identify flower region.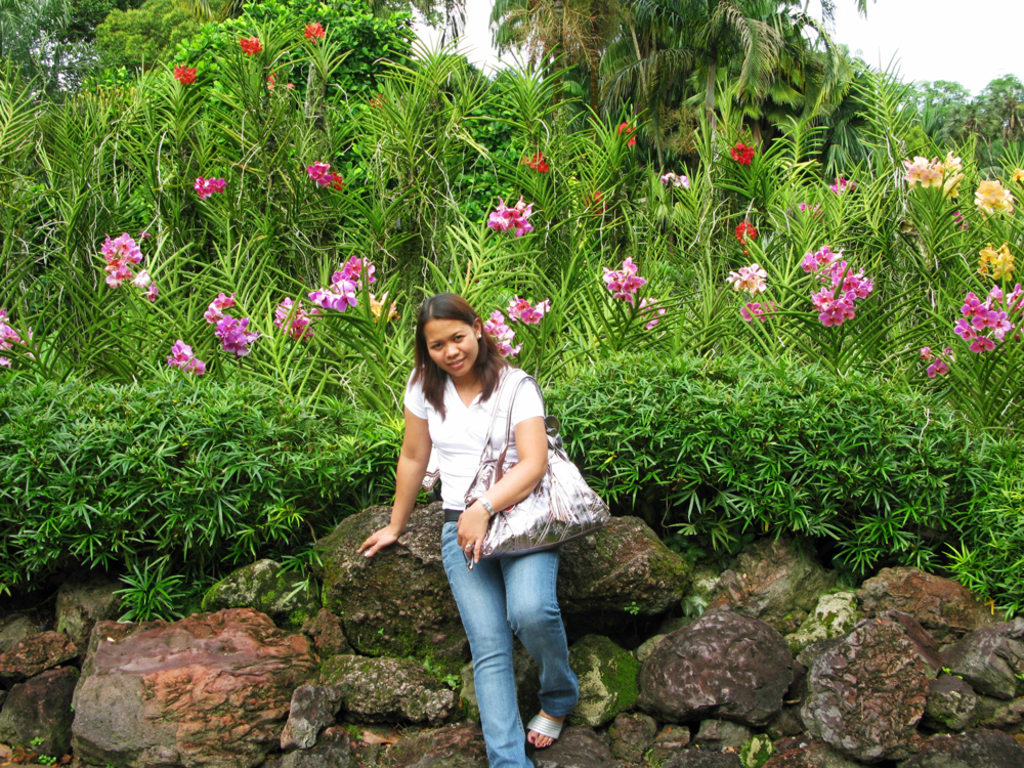
Region: pyautogui.locateOnScreen(300, 24, 324, 40).
